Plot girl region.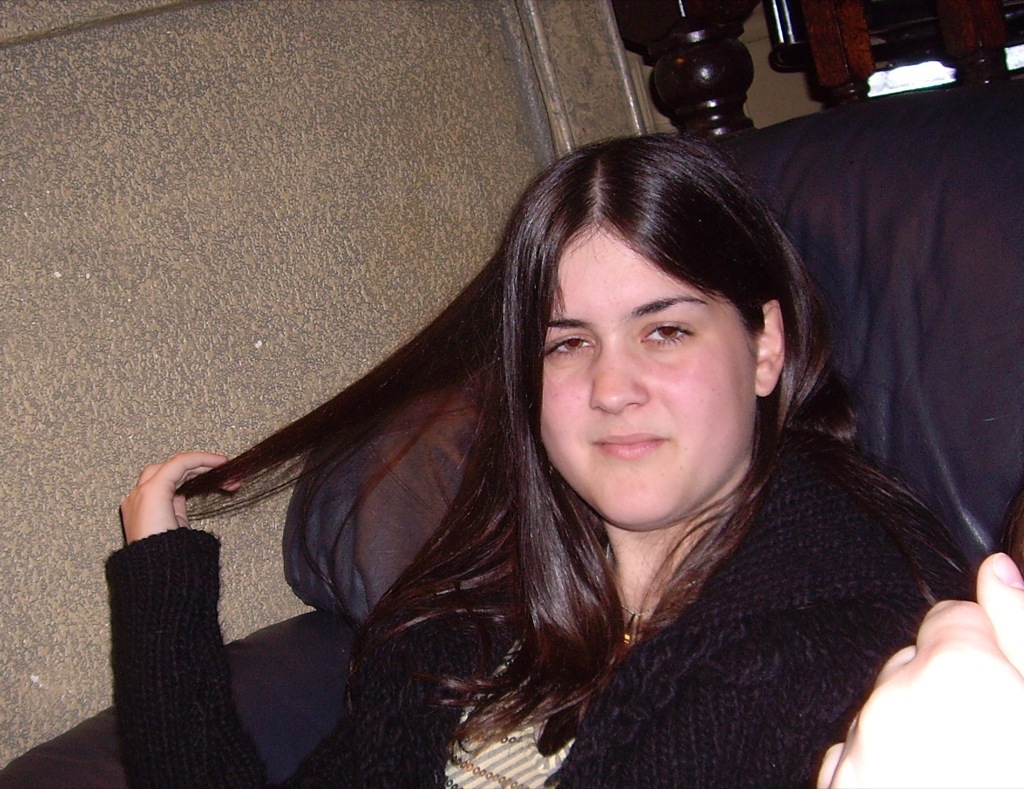
Plotted at {"left": 104, "top": 128, "right": 985, "bottom": 788}.
